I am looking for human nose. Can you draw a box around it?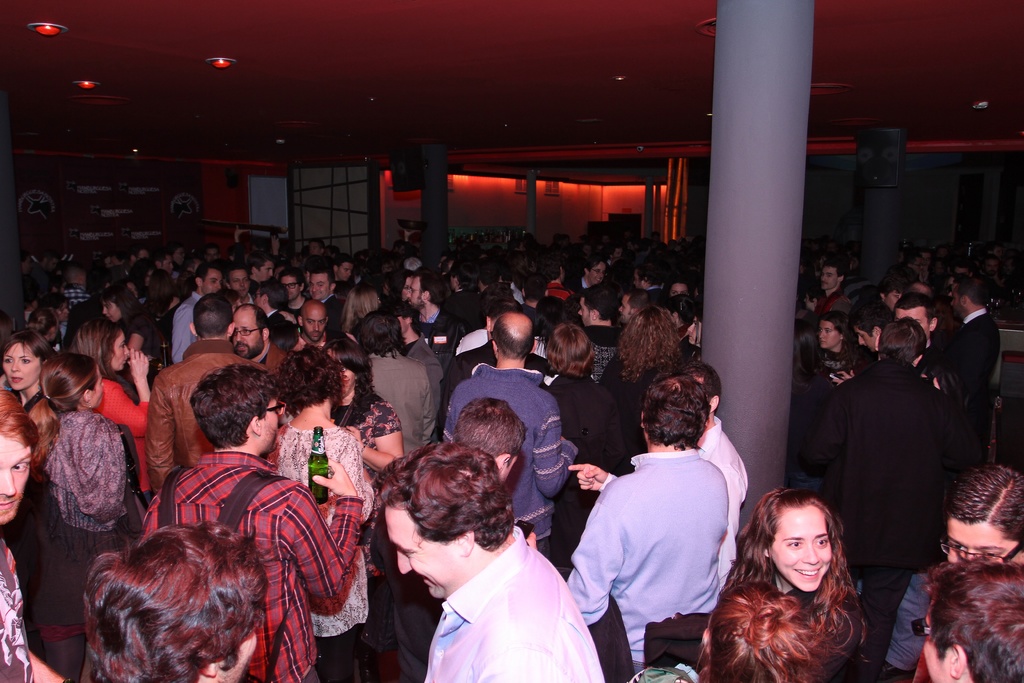
Sure, the bounding box is [0, 470, 17, 496].
